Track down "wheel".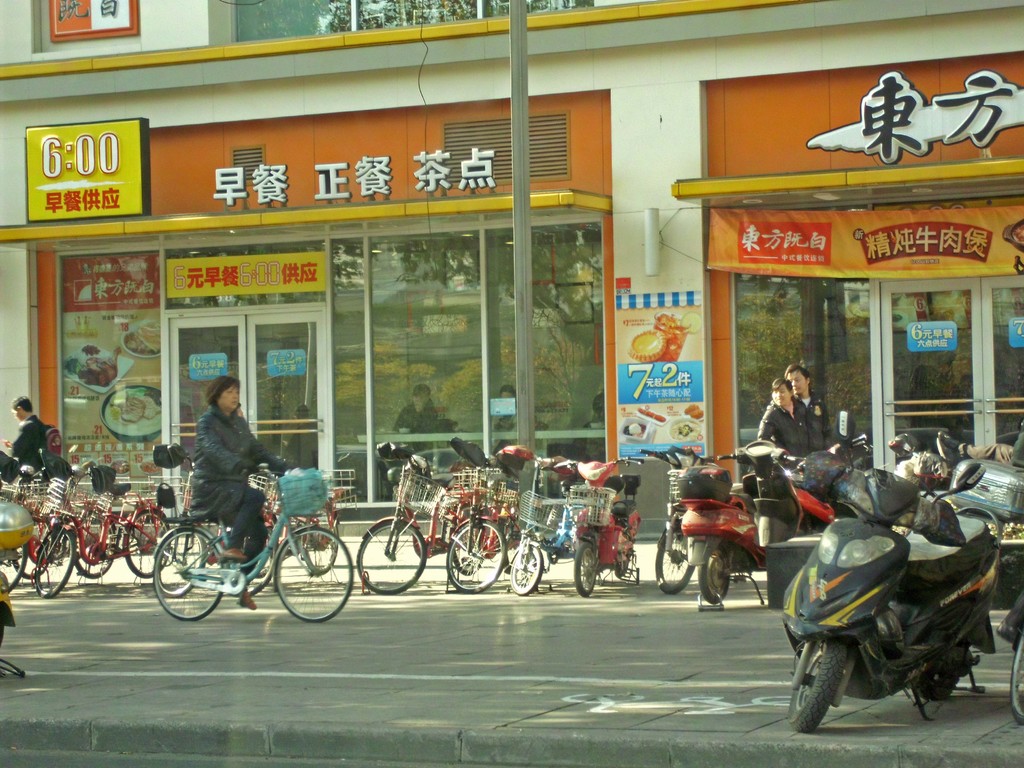
Tracked to locate(616, 549, 634, 579).
